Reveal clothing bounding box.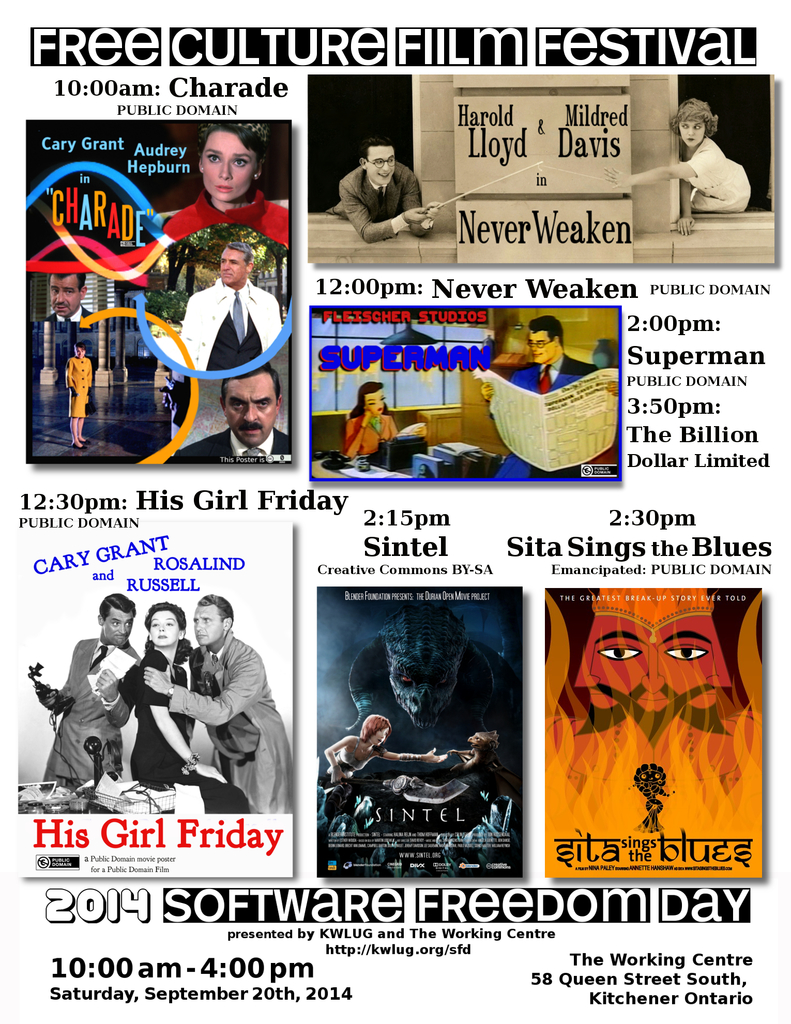
Revealed: (x1=495, y1=354, x2=600, y2=479).
